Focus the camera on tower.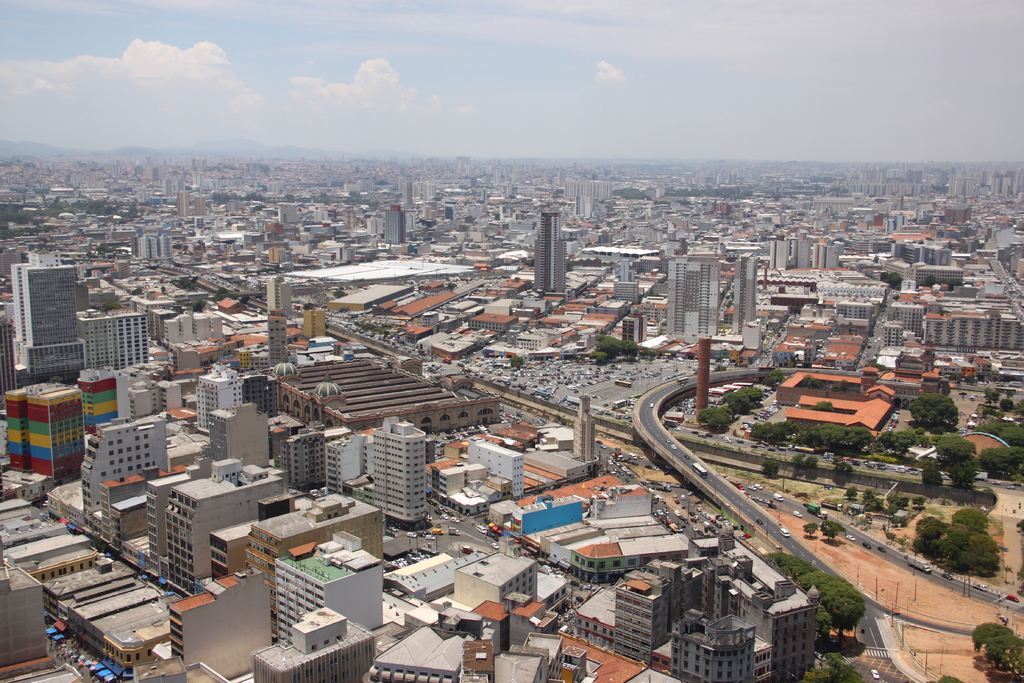
Focus region: <region>9, 240, 75, 372</region>.
